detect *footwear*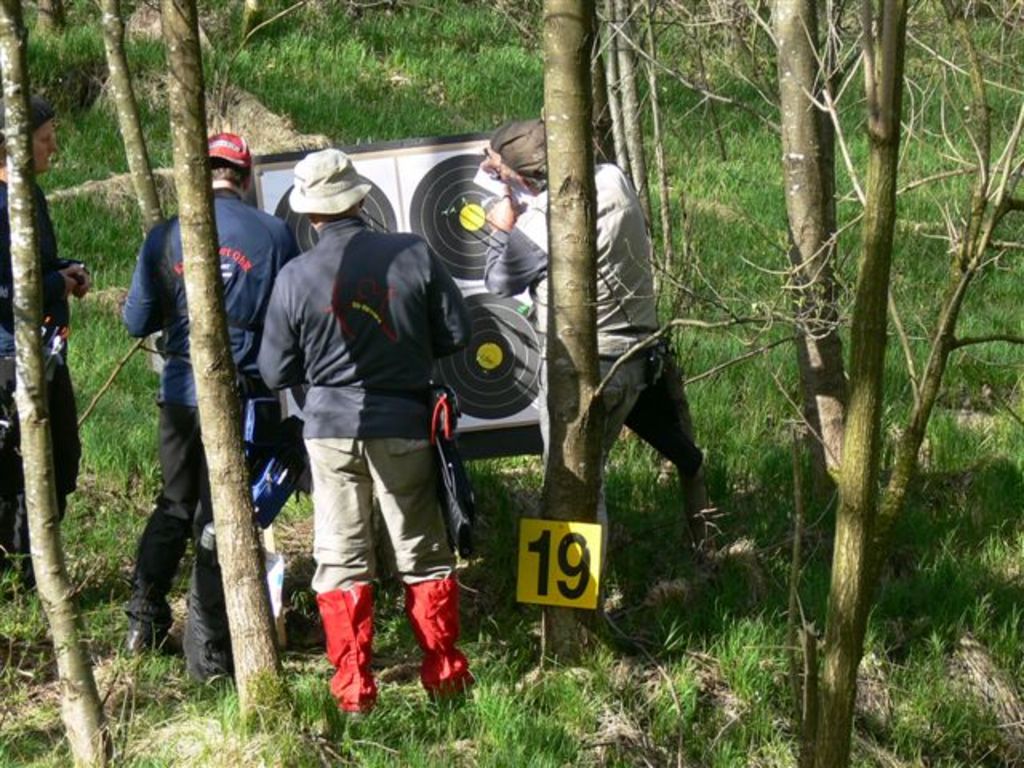
<box>301,590,374,722</box>
